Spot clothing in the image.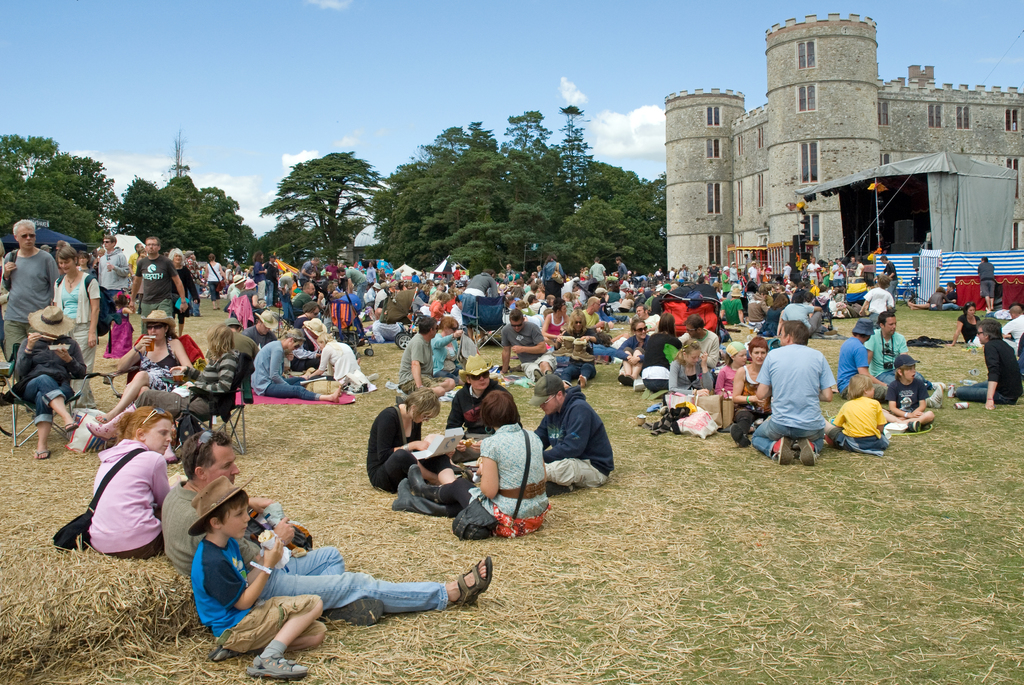
clothing found at <region>445, 351, 515, 441</region>.
